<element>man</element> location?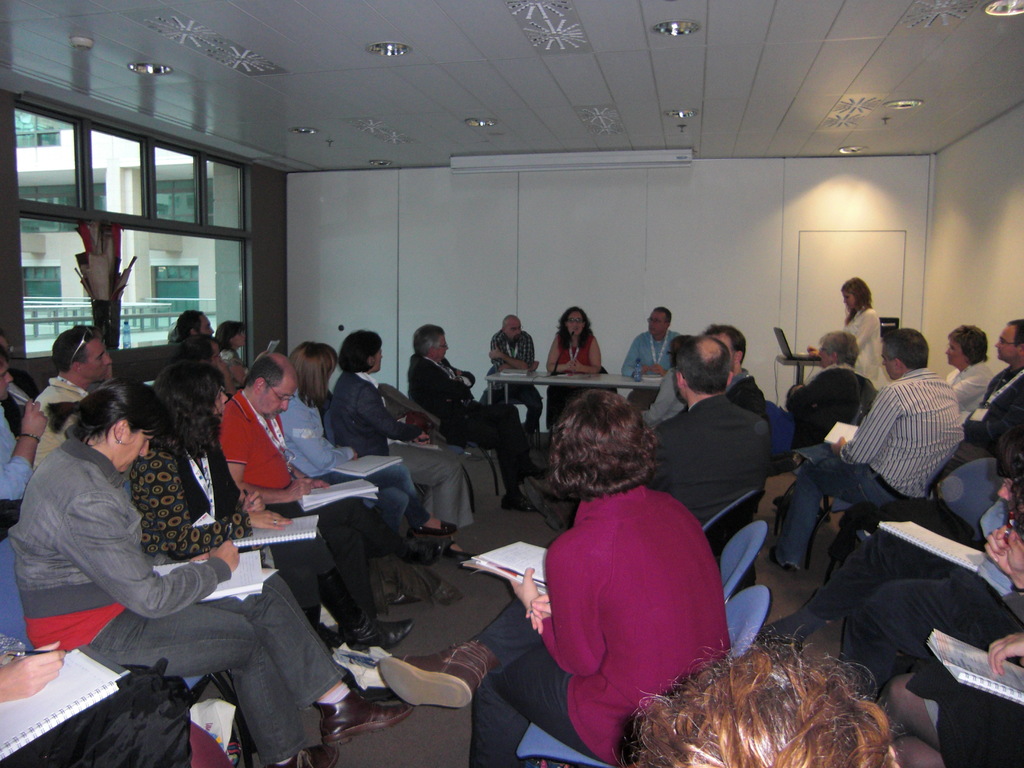
{"x1": 621, "y1": 308, "x2": 685, "y2": 420}
